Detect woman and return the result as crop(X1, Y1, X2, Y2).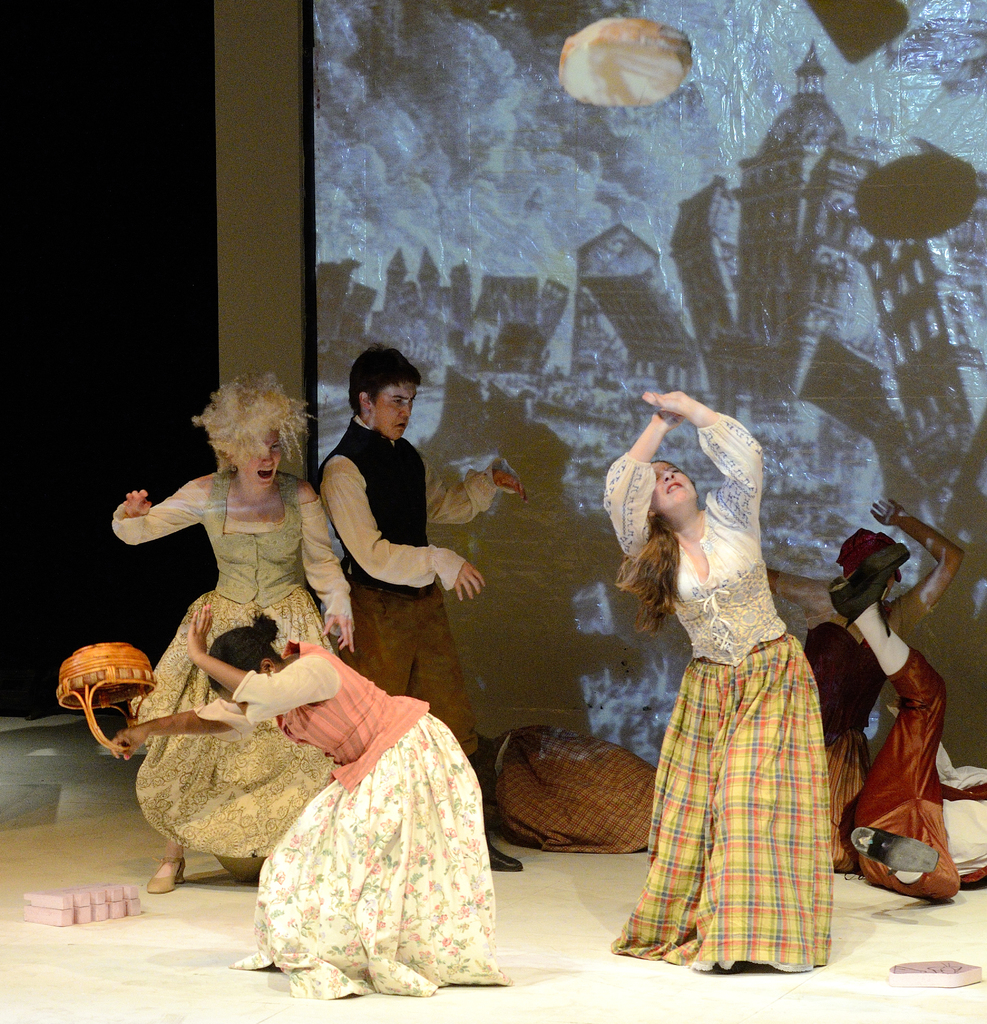
crop(111, 370, 364, 879).
